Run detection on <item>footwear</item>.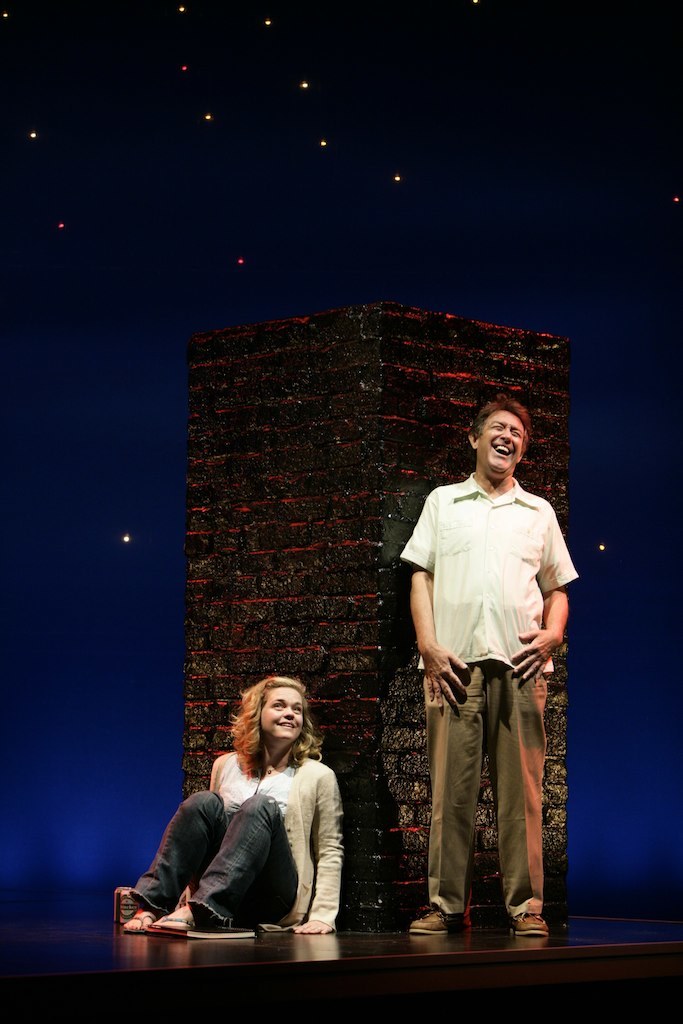
Result: <box>506,916,558,938</box>.
